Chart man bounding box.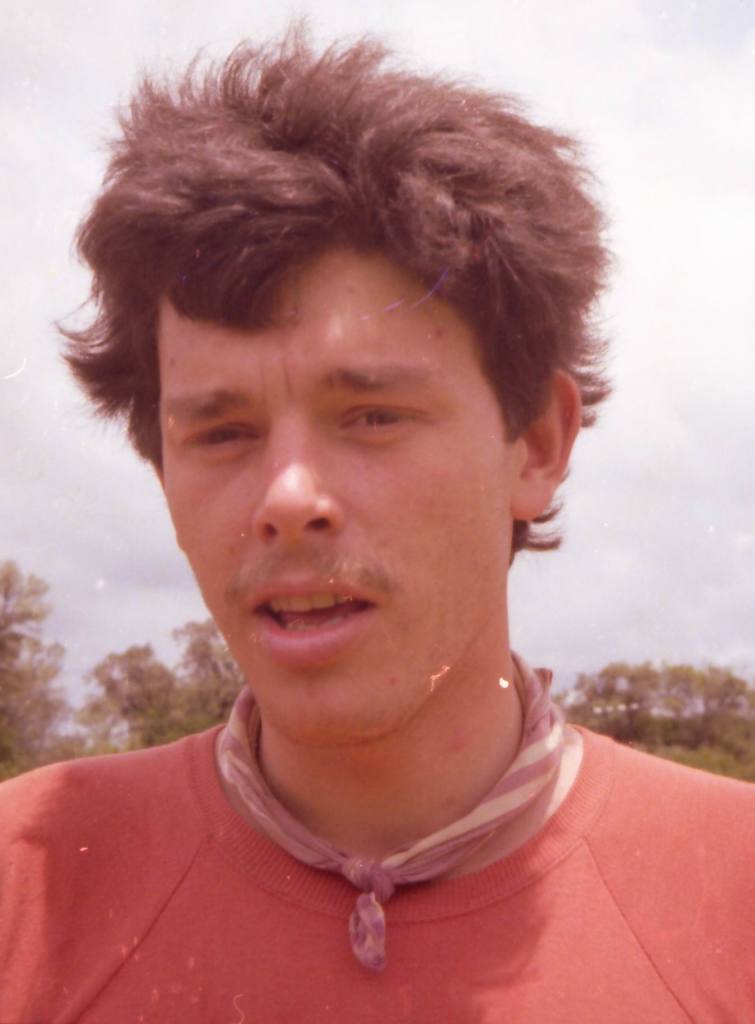
Charted: <region>0, 44, 712, 1016</region>.
